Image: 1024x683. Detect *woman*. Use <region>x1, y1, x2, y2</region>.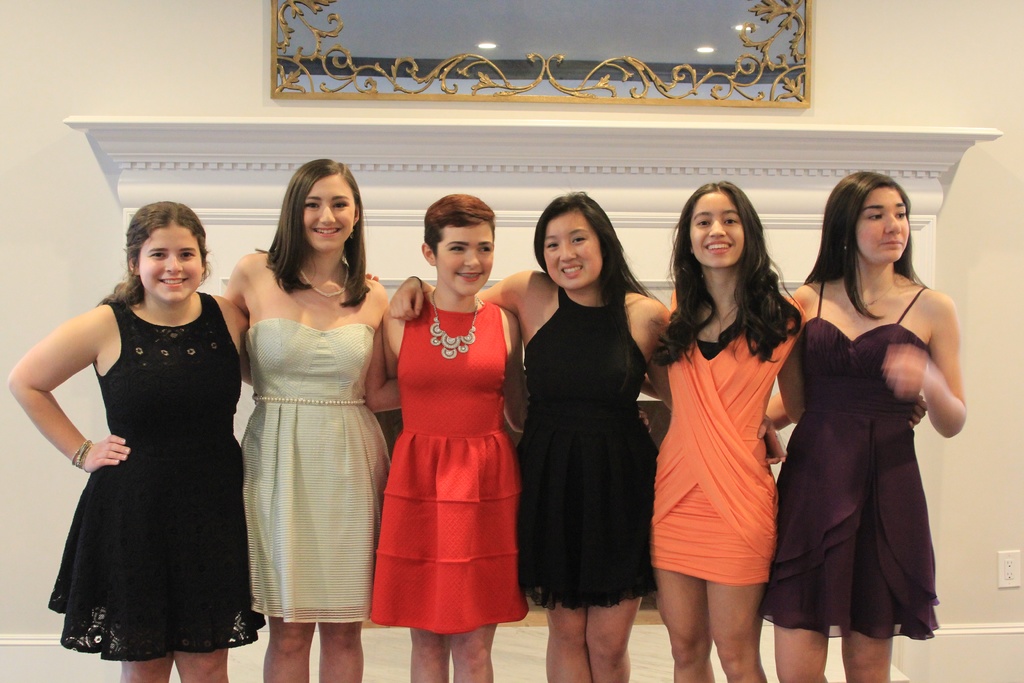
<region>376, 195, 531, 682</region>.
